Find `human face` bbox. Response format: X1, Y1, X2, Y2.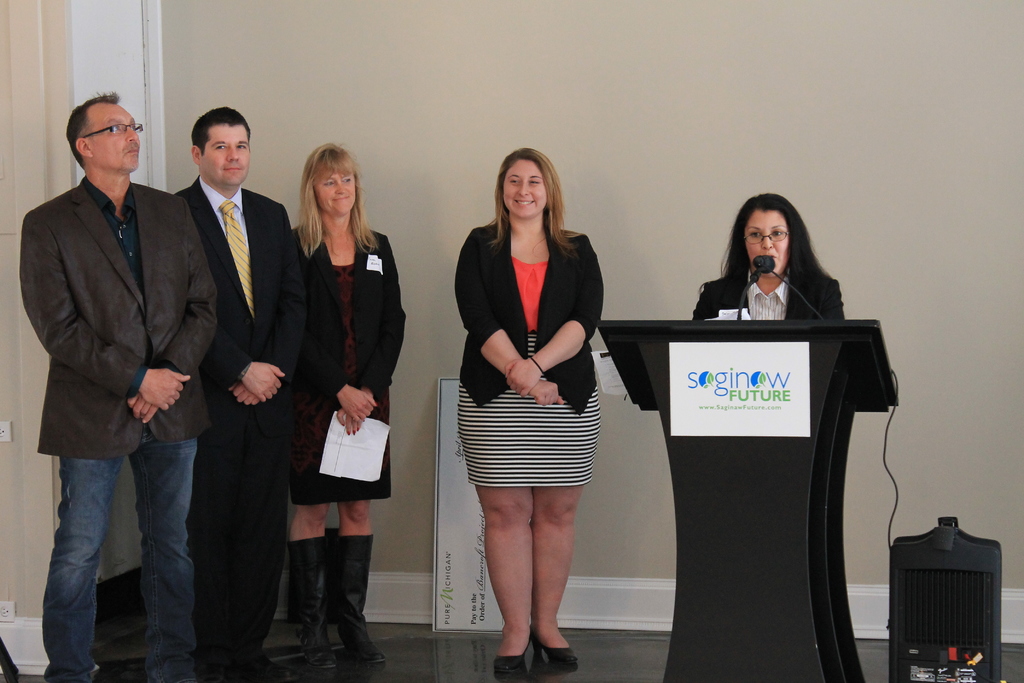
196, 120, 247, 185.
